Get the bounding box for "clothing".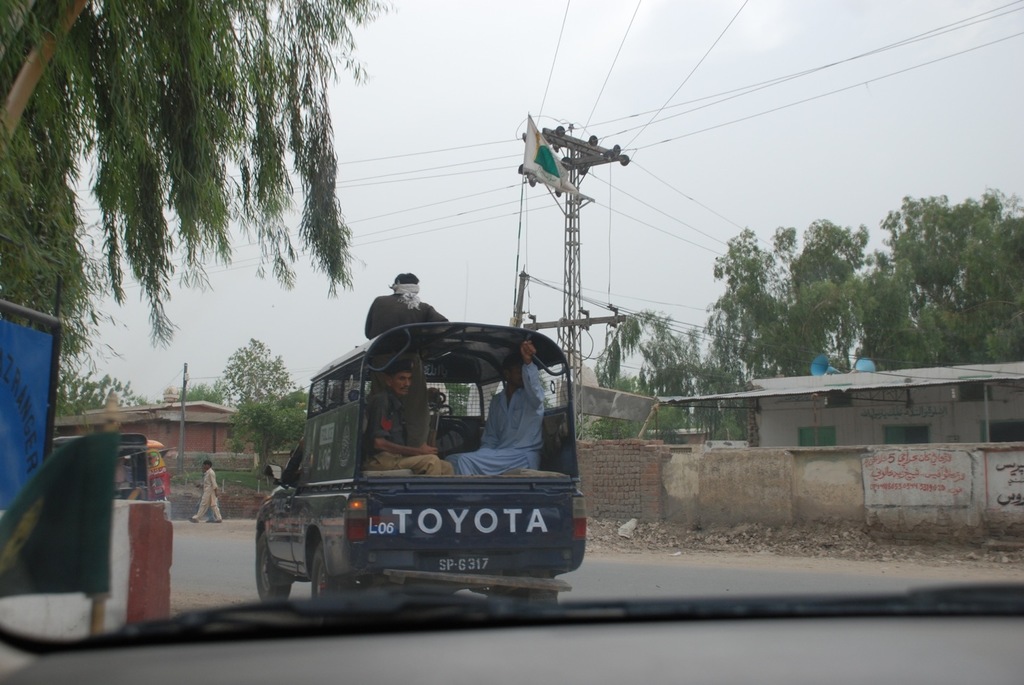
box=[370, 387, 404, 455].
